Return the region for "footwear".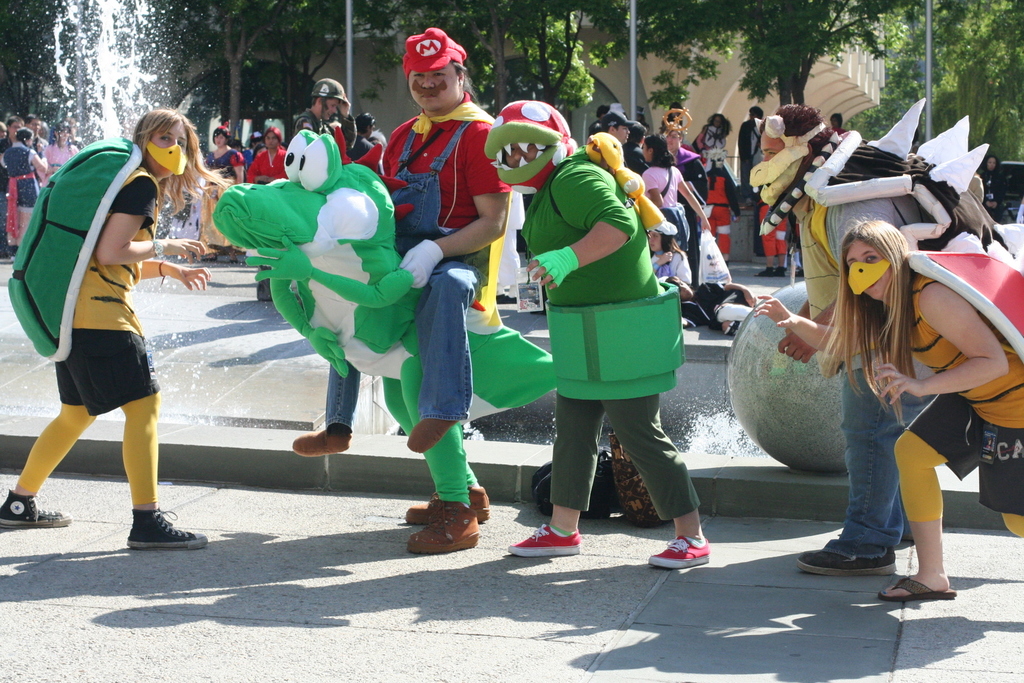
{"x1": 403, "y1": 504, "x2": 477, "y2": 554}.
